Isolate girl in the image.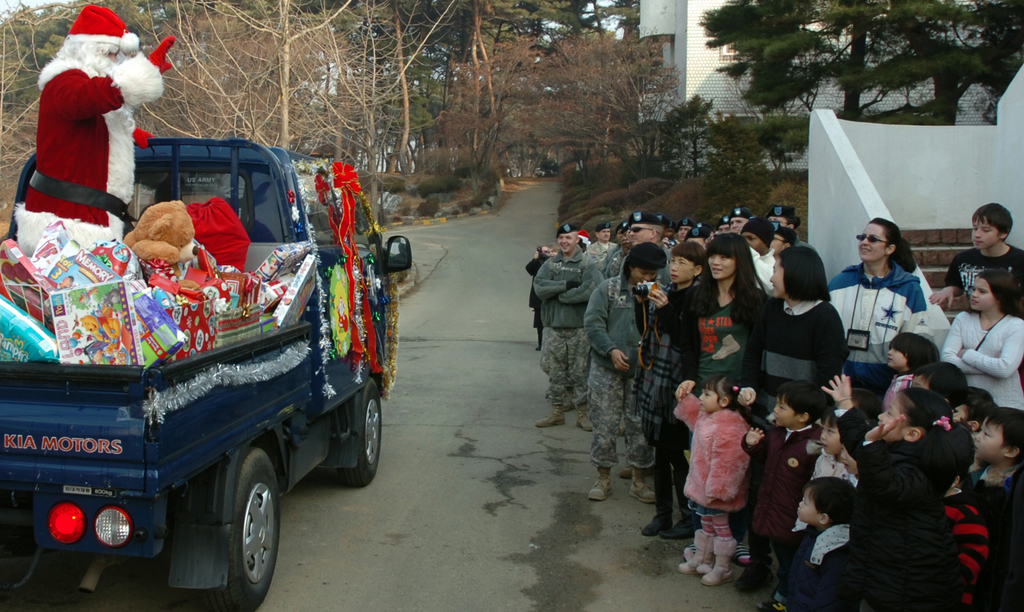
Isolated region: <box>632,242,707,540</box>.
